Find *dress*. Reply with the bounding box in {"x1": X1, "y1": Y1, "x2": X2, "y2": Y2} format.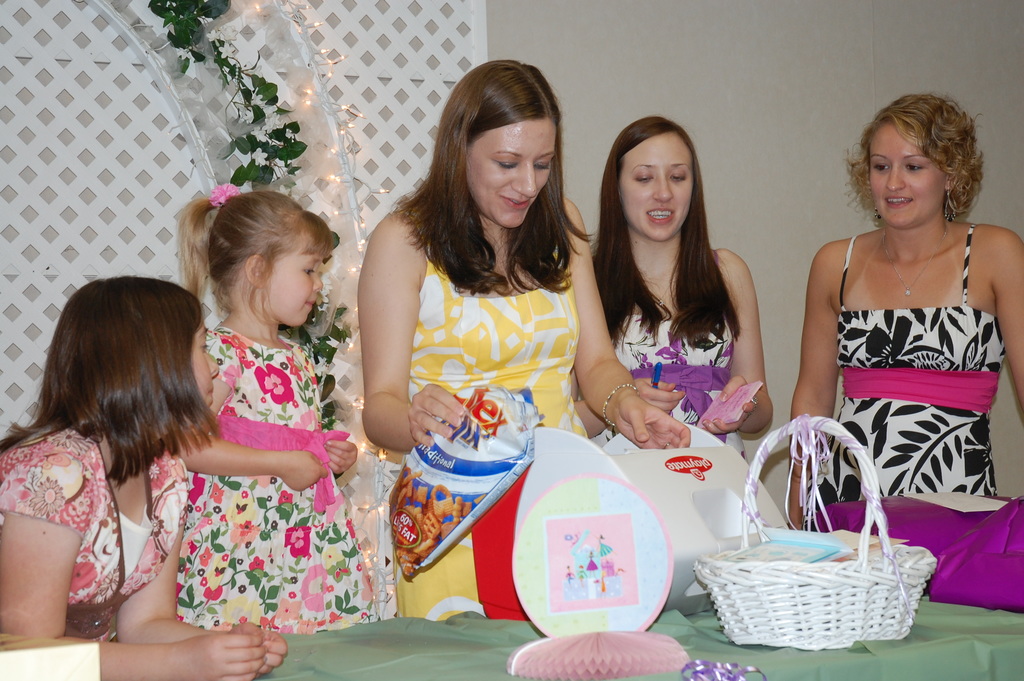
{"x1": 397, "y1": 244, "x2": 586, "y2": 623}.
